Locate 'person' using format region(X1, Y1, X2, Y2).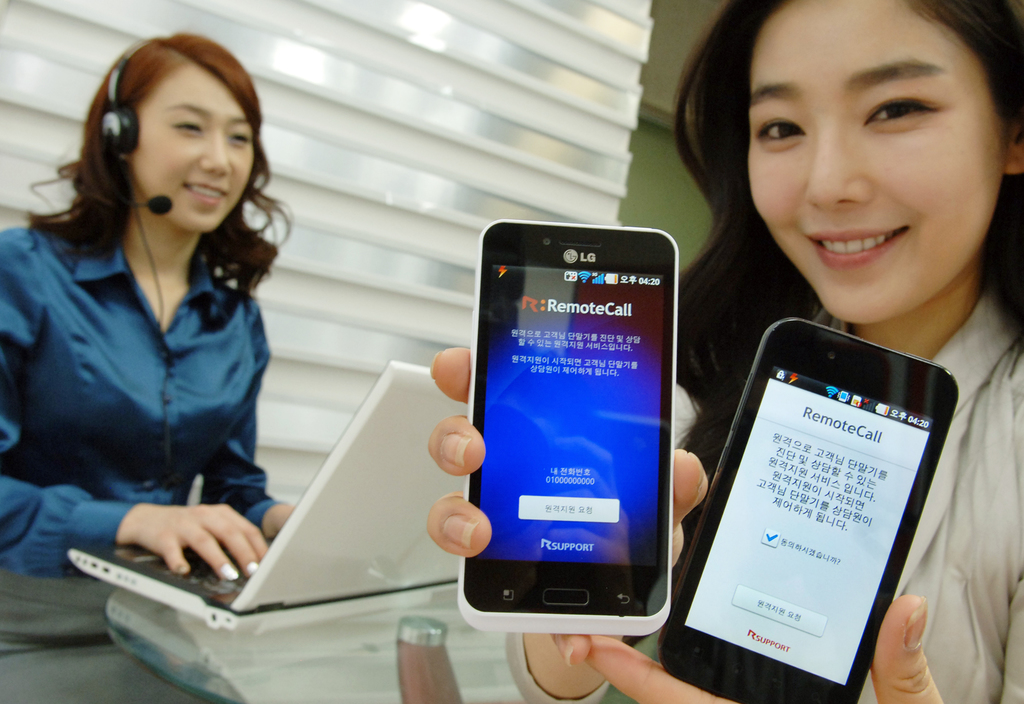
region(0, 26, 297, 659).
